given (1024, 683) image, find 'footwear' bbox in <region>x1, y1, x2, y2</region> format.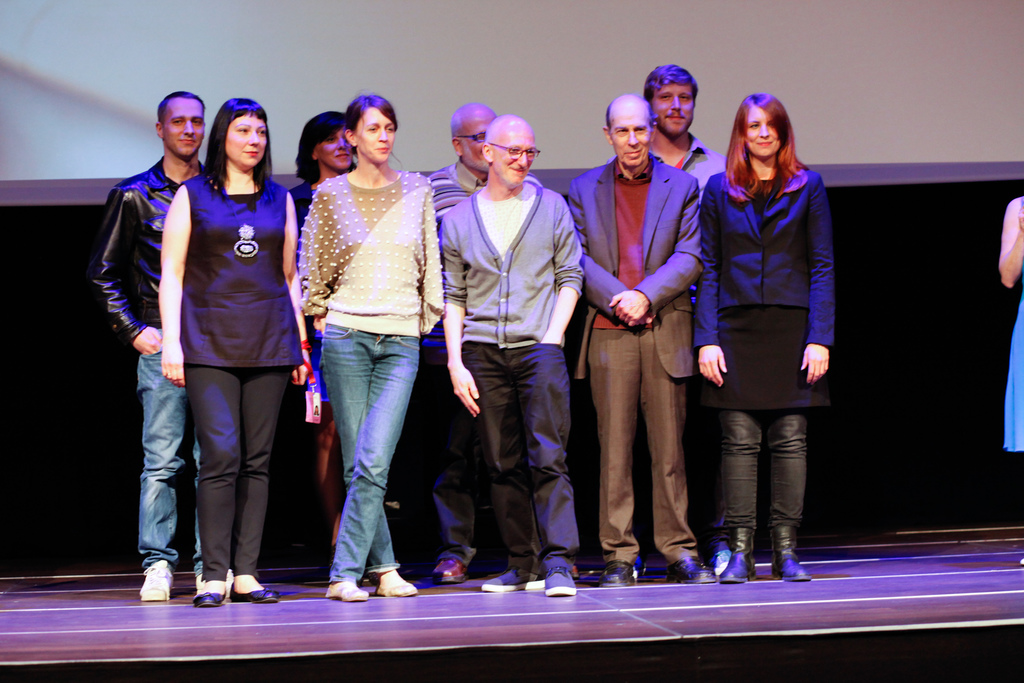
<region>194, 568, 234, 597</region>.
